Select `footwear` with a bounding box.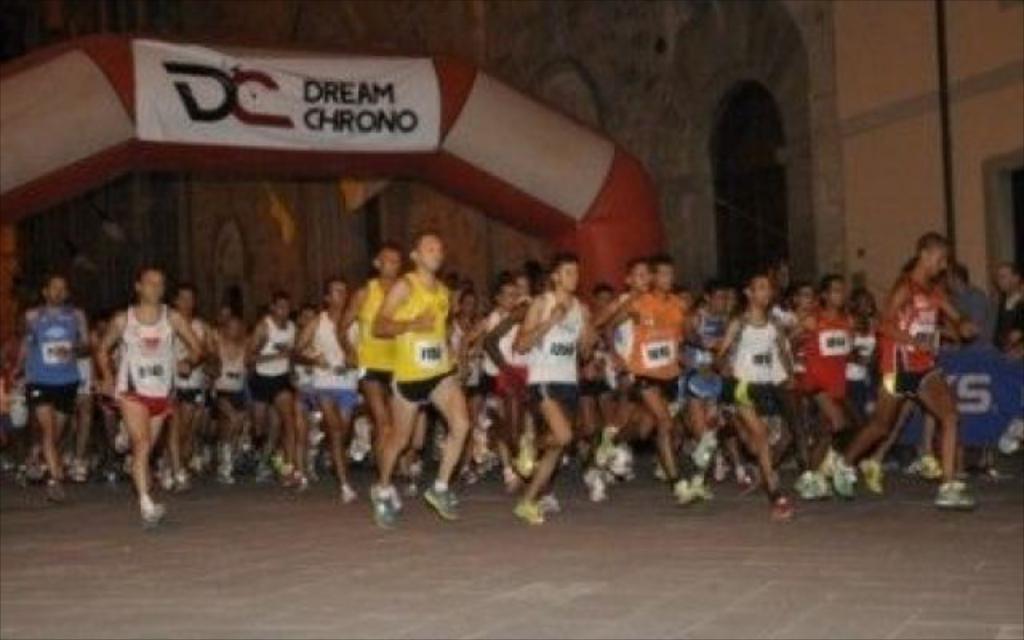
l=309, t=416, r=326, b=443.
